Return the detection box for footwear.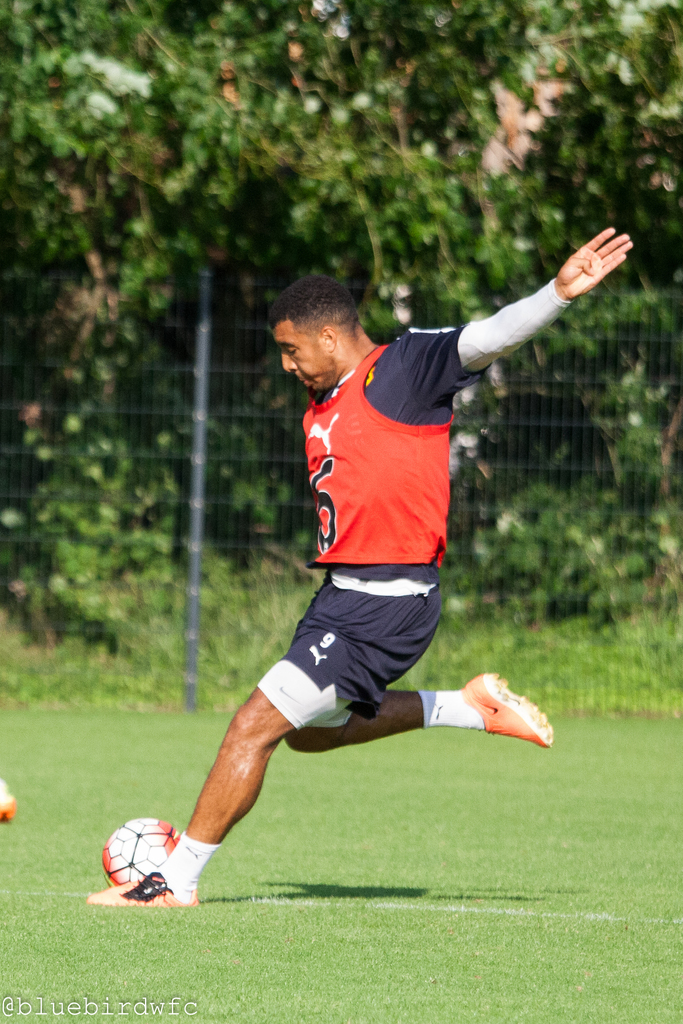
[81,874,206,909].
